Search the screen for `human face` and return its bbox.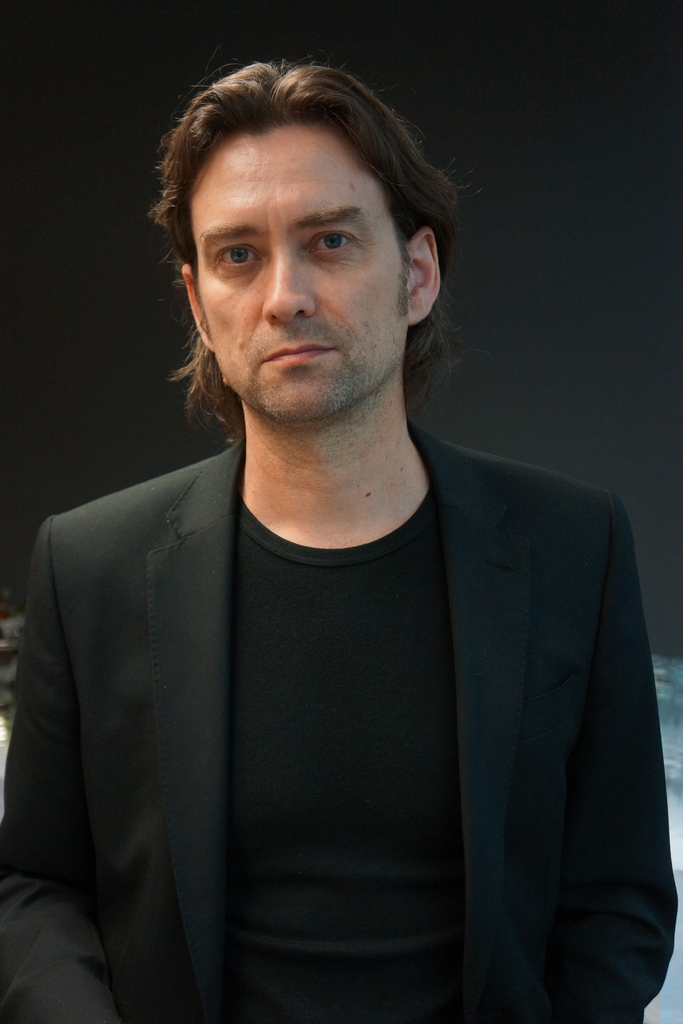
Found: [196, 116, 406, 421].
